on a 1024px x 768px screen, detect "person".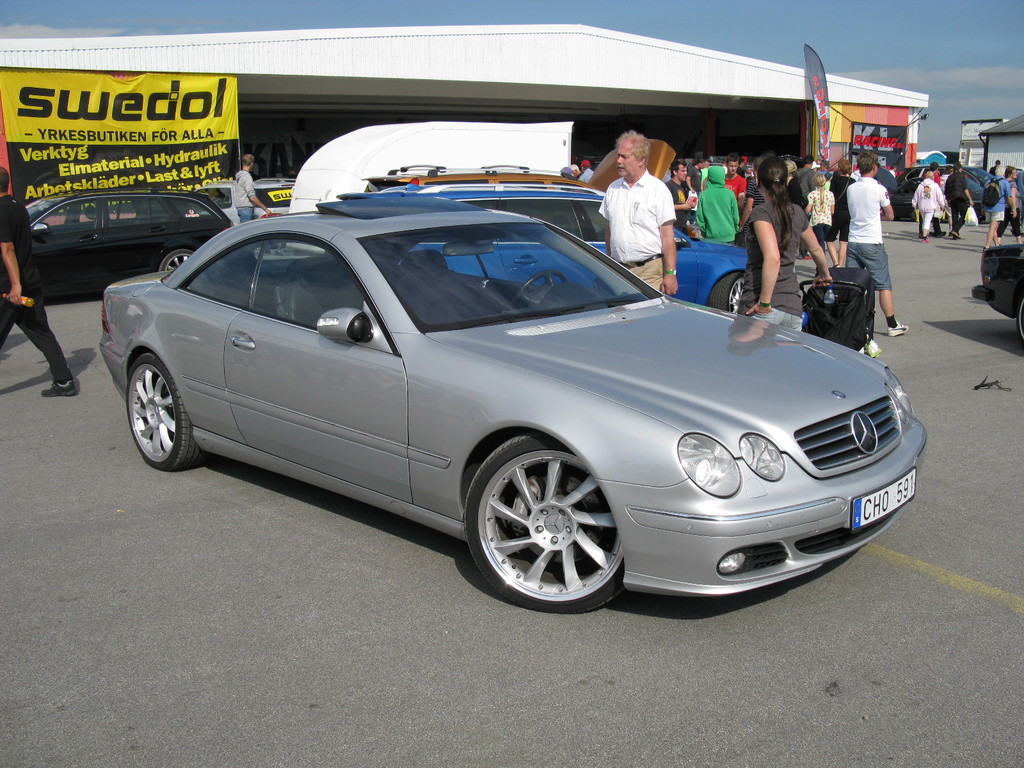
detection(999, 166, 1023, 247).
